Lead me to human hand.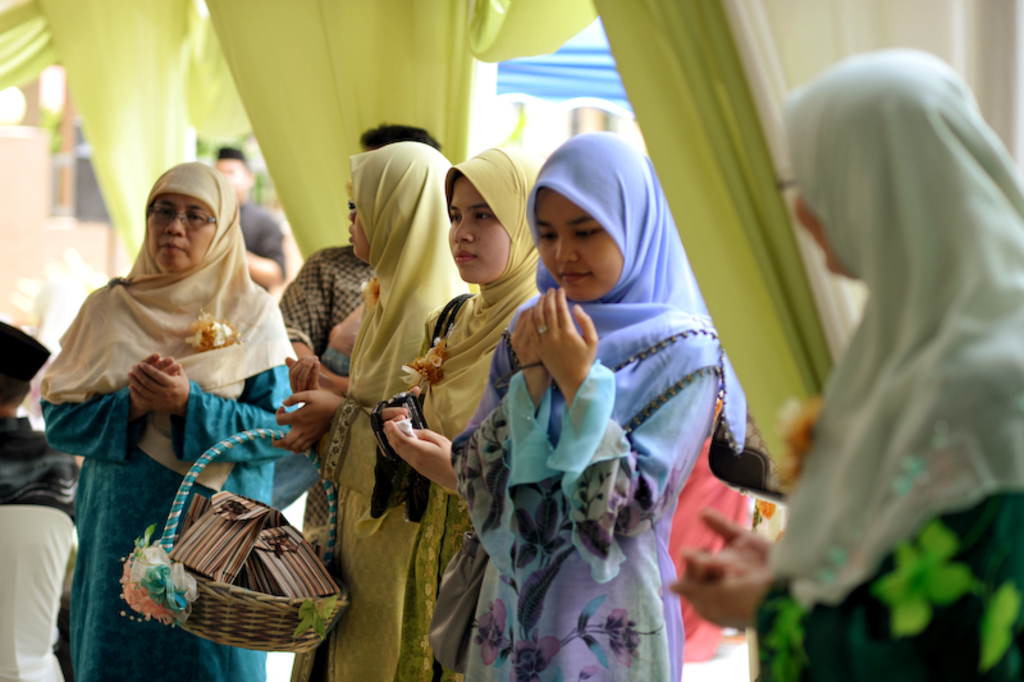
Lead to [left=124, top=348, right=184, bottom=413].
